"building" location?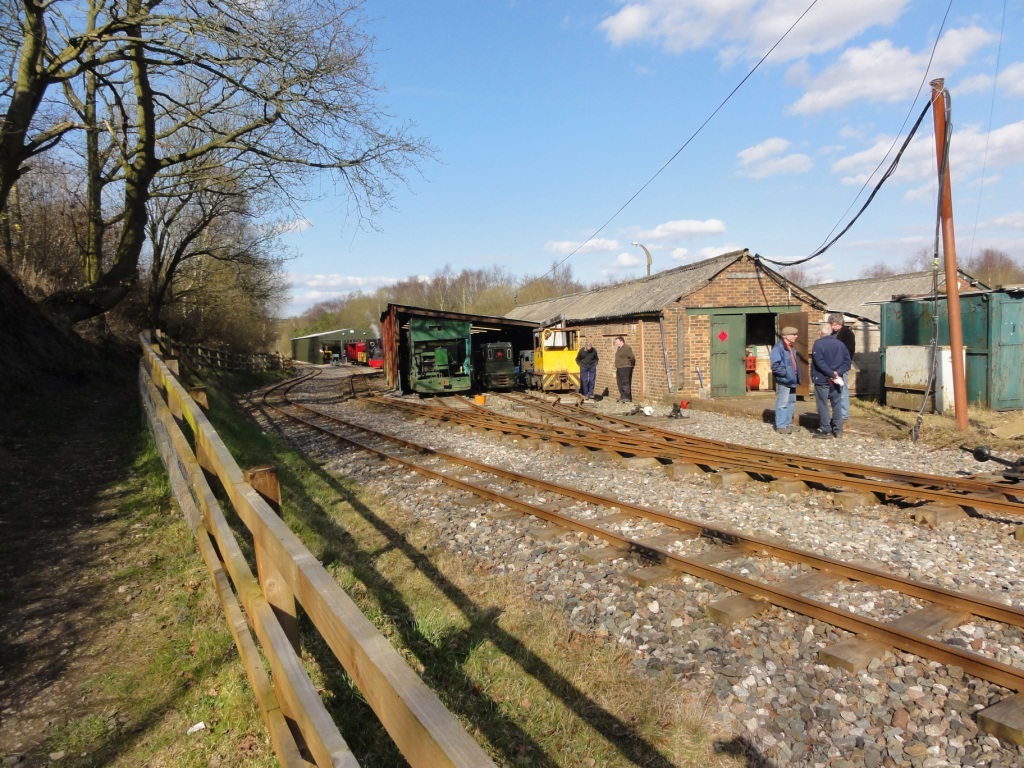
left=874, top=280, right=1023, bottom=418
